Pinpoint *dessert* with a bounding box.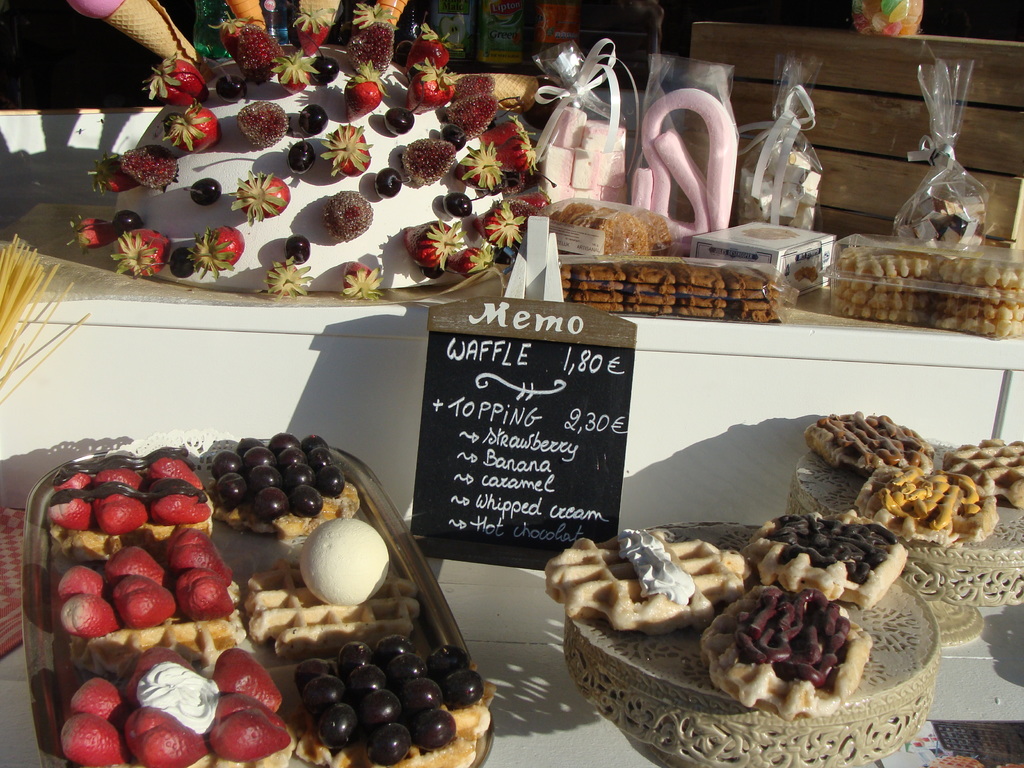
<bbox>61, 715, 132, 767</bbox>.
